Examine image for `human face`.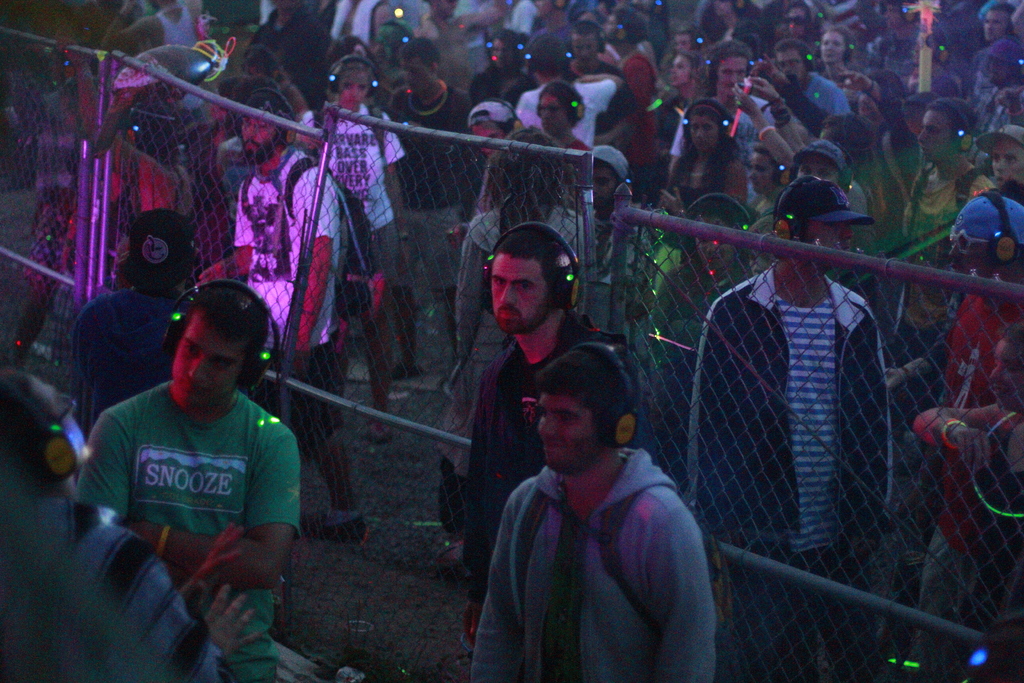
Examination result: bbox(340, 83, 368, 113).
